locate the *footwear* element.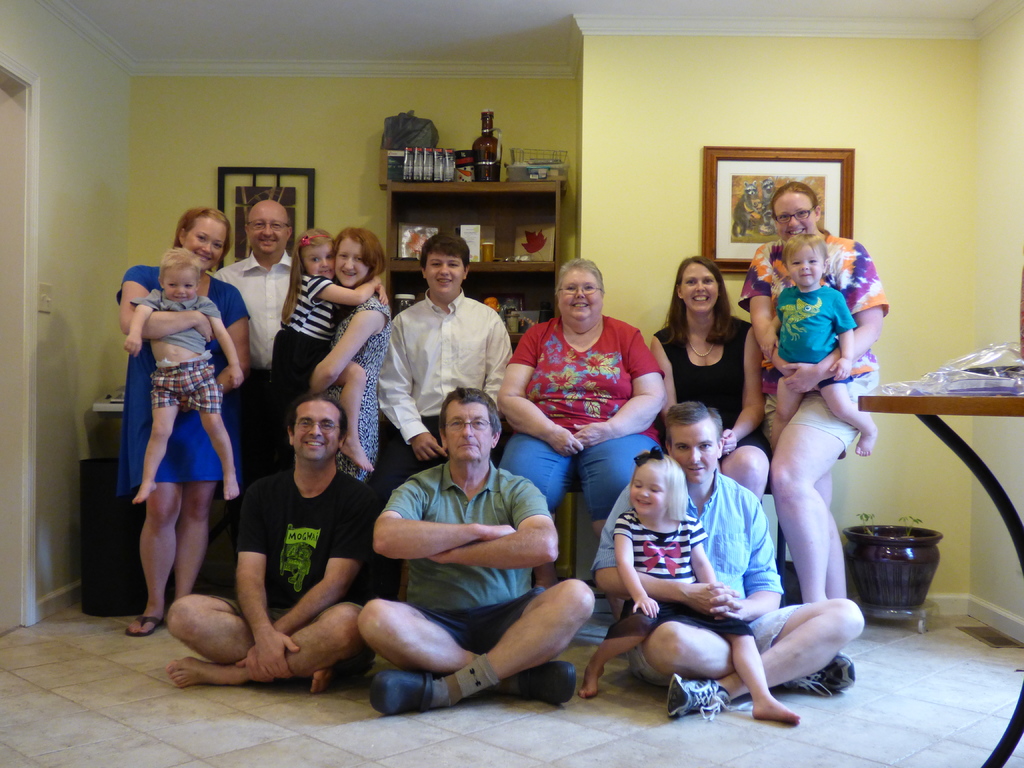
Element bbox: l=520, t=662, r=579, b=706.
